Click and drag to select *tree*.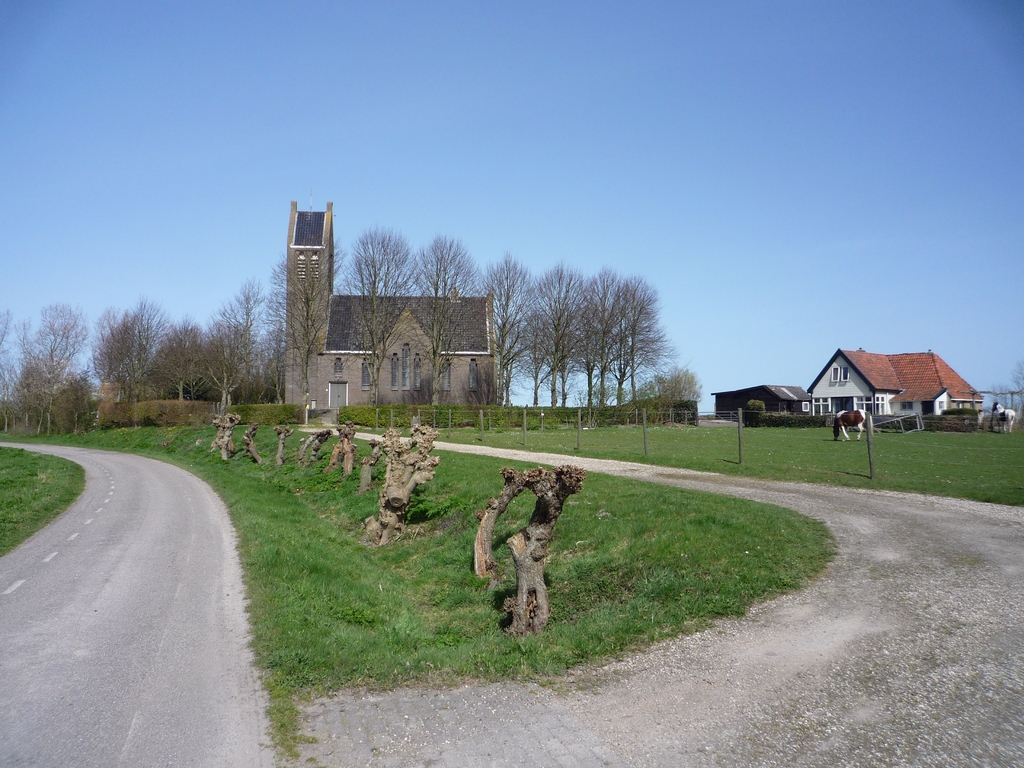
Selection: 472 260 526 418.
